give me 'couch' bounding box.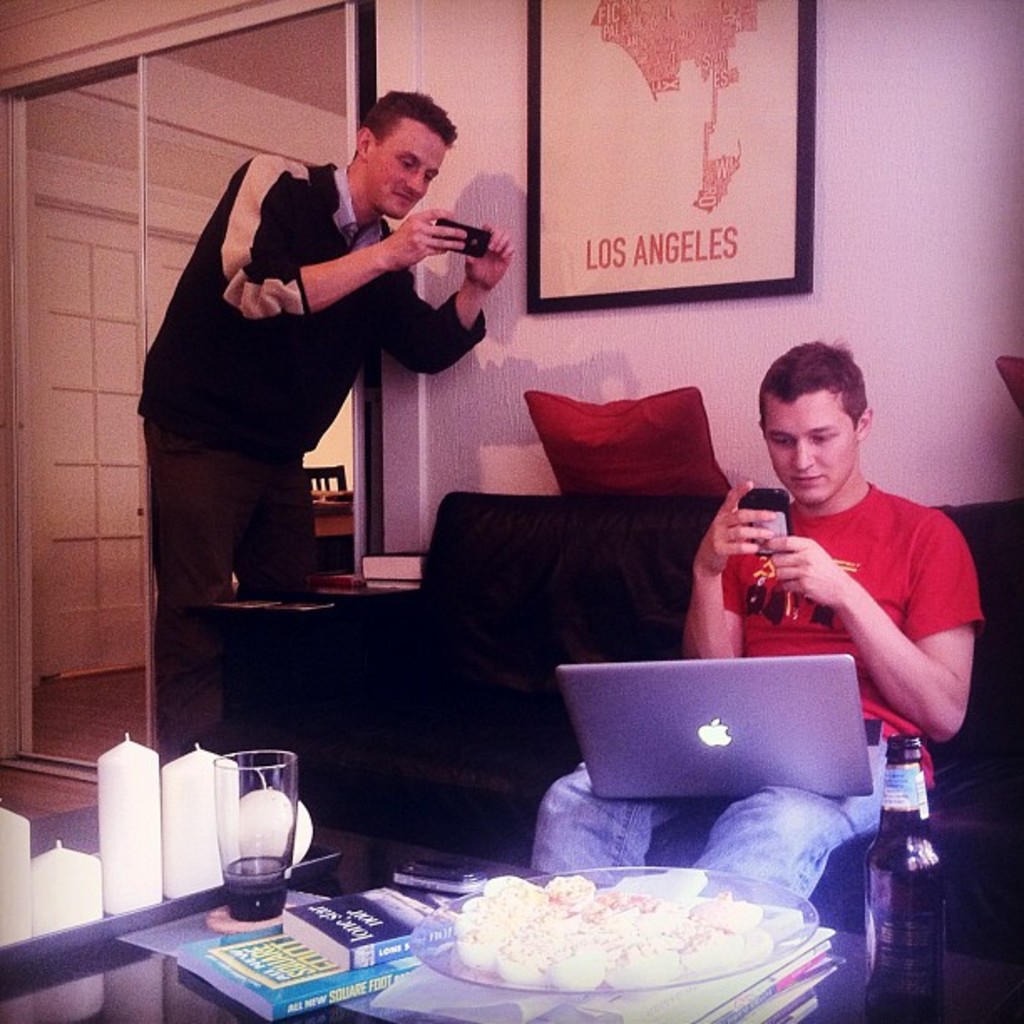
[192, 484, 1022, 1022].
